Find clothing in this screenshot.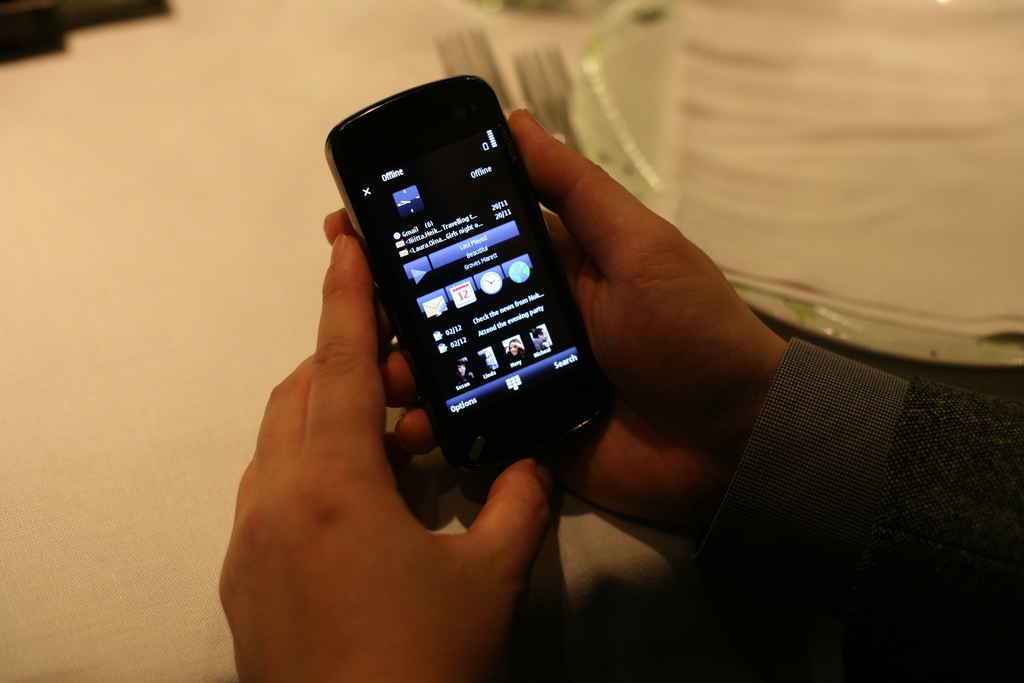
The bounding box for clothing is select_region(696, 341, 1023, 682).
